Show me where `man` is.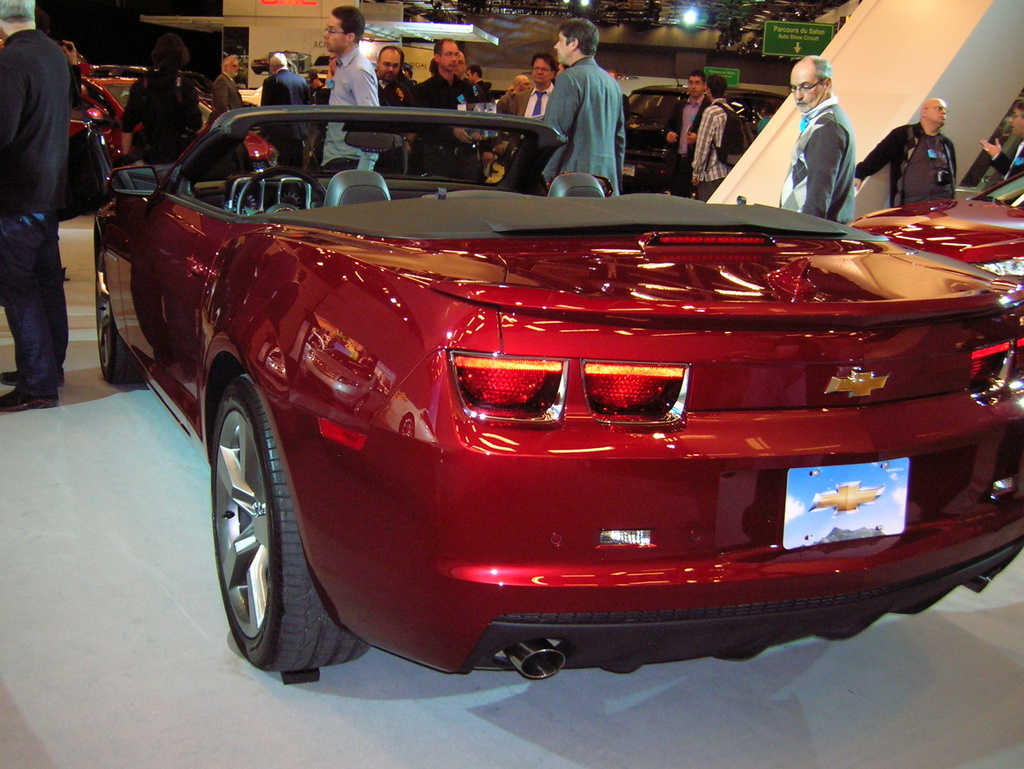
`man` is at (263, 46, 319, 105).
